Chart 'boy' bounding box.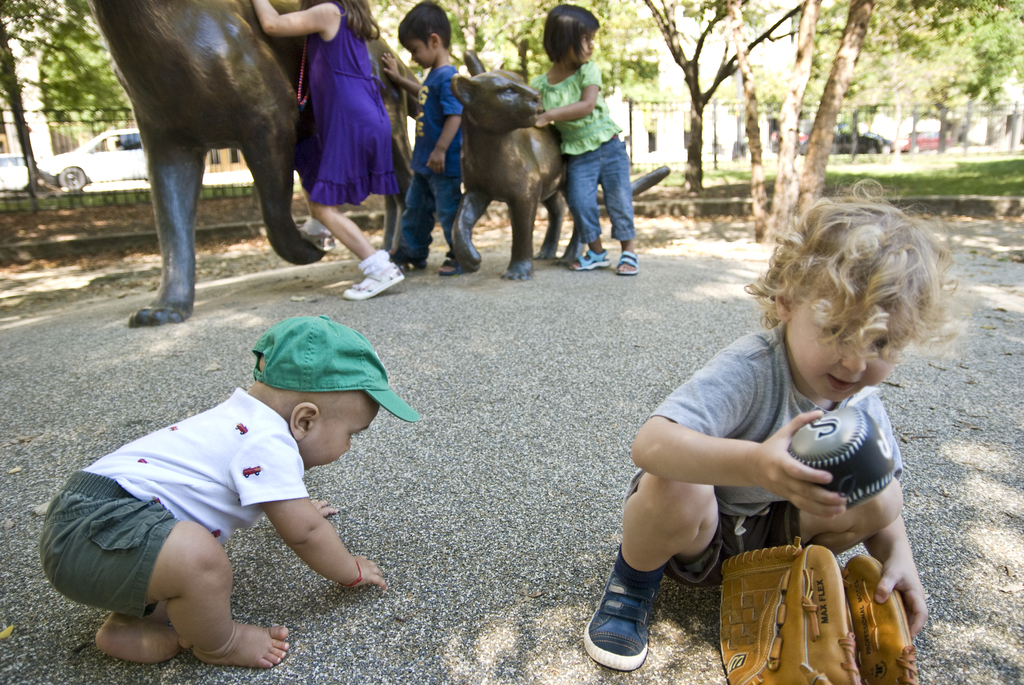
Charted: [45,310,414,671].
